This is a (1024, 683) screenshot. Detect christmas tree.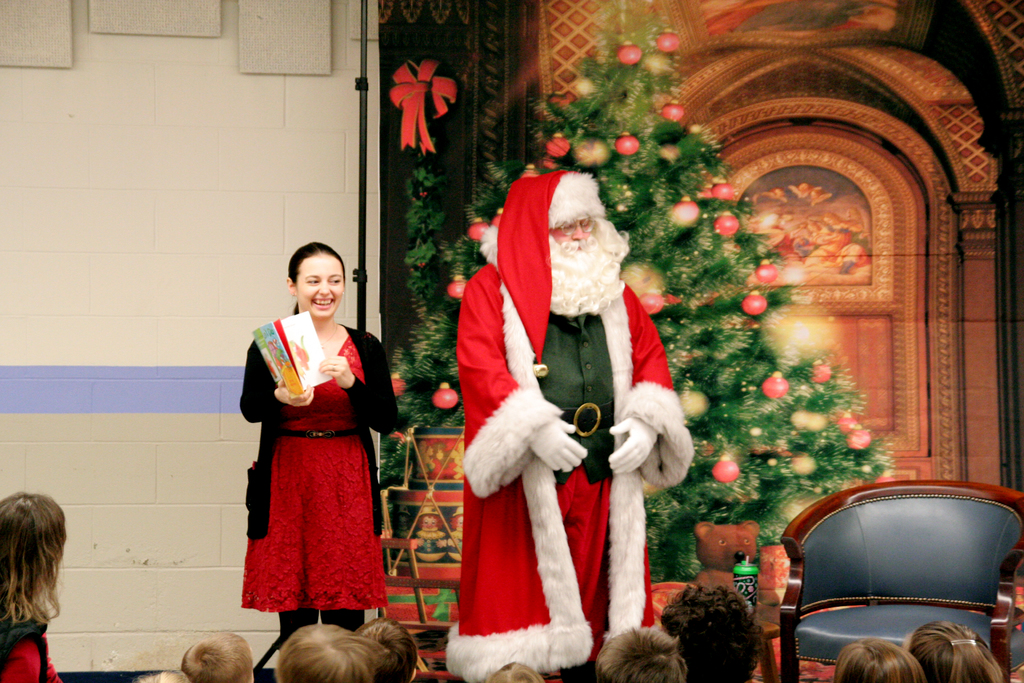
(left=389, top=3, right=892, bottom=588).
